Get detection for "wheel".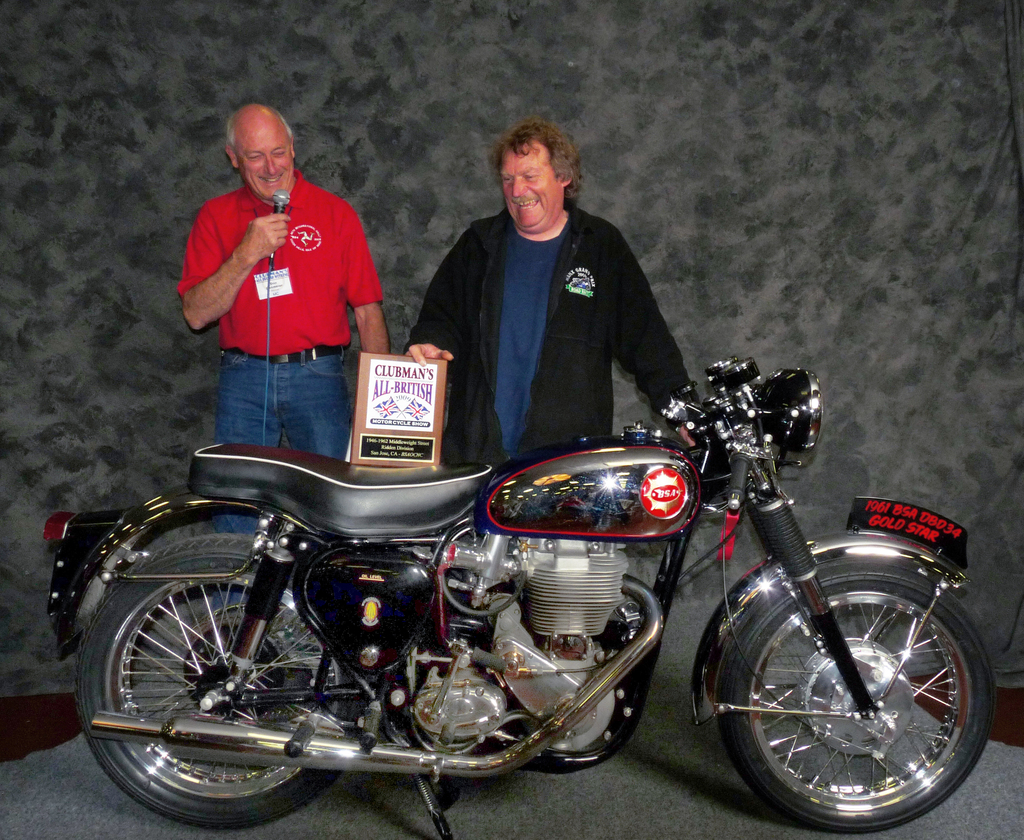
Detection: rect(722, 564, 993, 832).
